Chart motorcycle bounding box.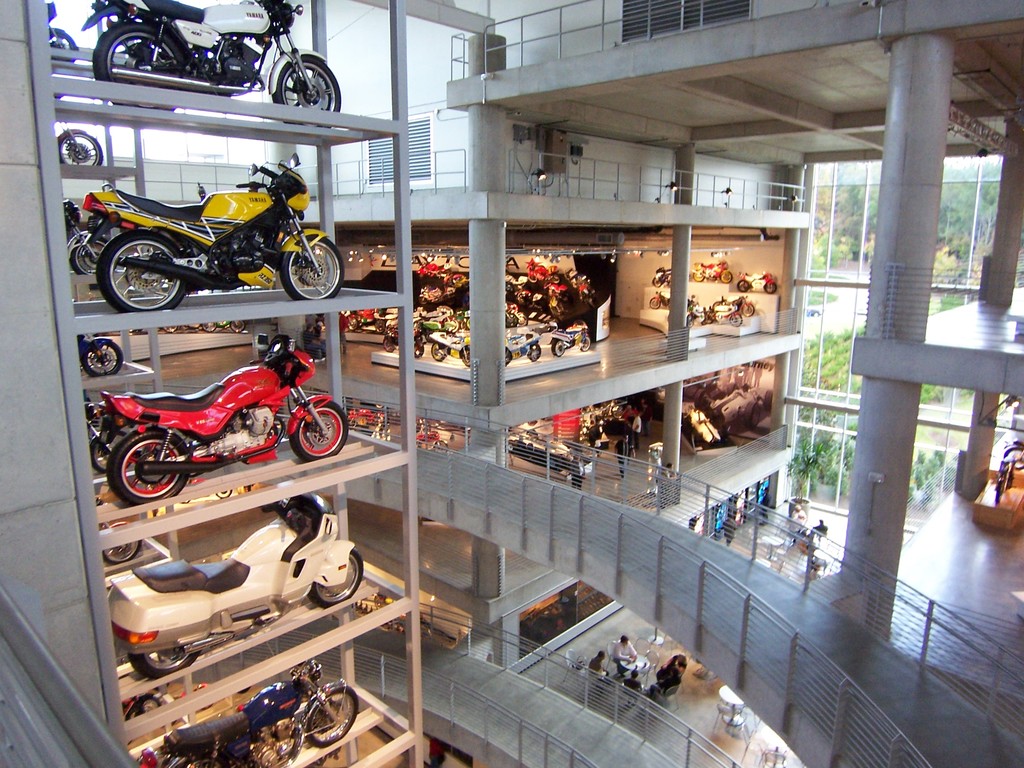
Charted: select_region(736, 272, 777, 293).
